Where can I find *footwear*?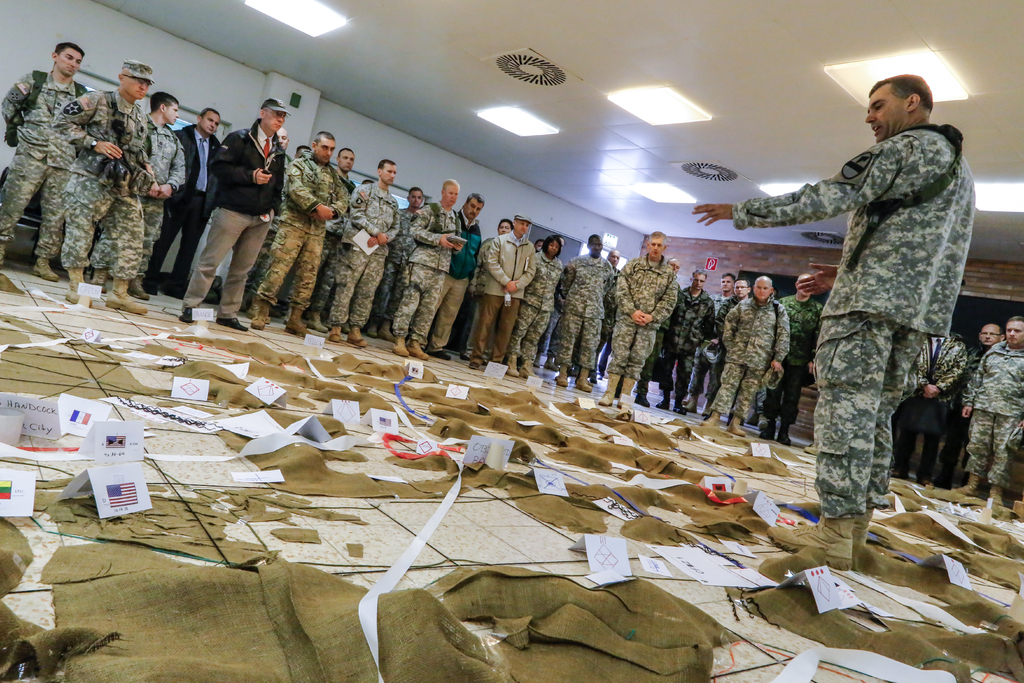
You can find it at box=[986, 483, 1004, 507].
